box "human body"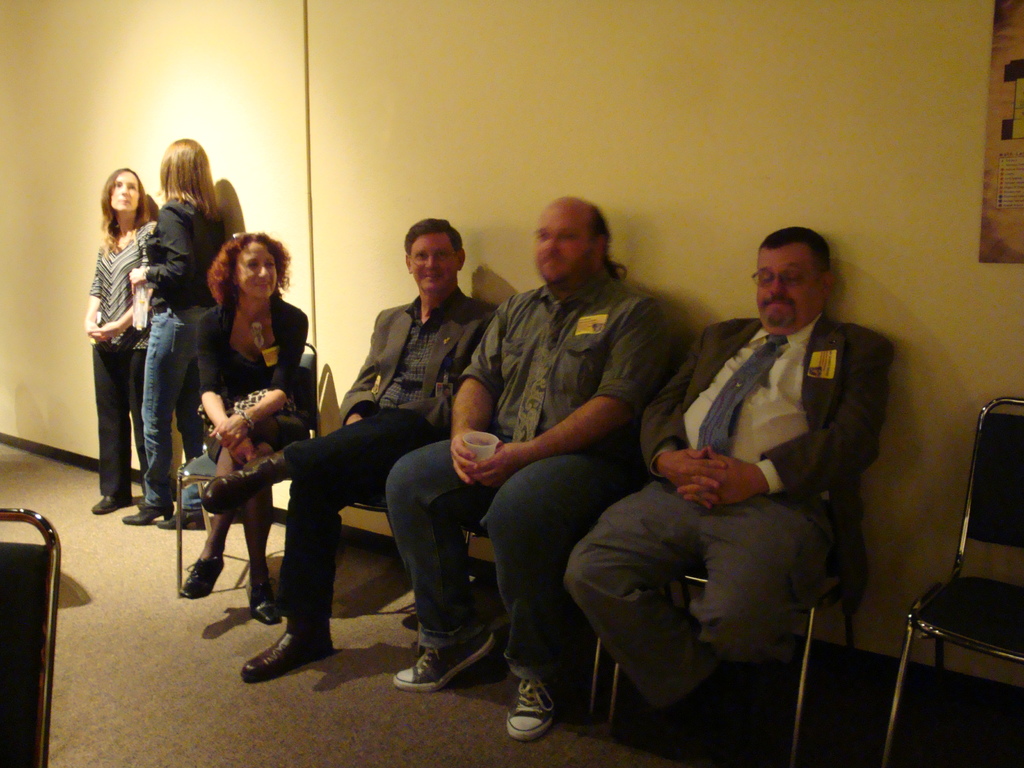
box=[568, 199, 892, 740]
